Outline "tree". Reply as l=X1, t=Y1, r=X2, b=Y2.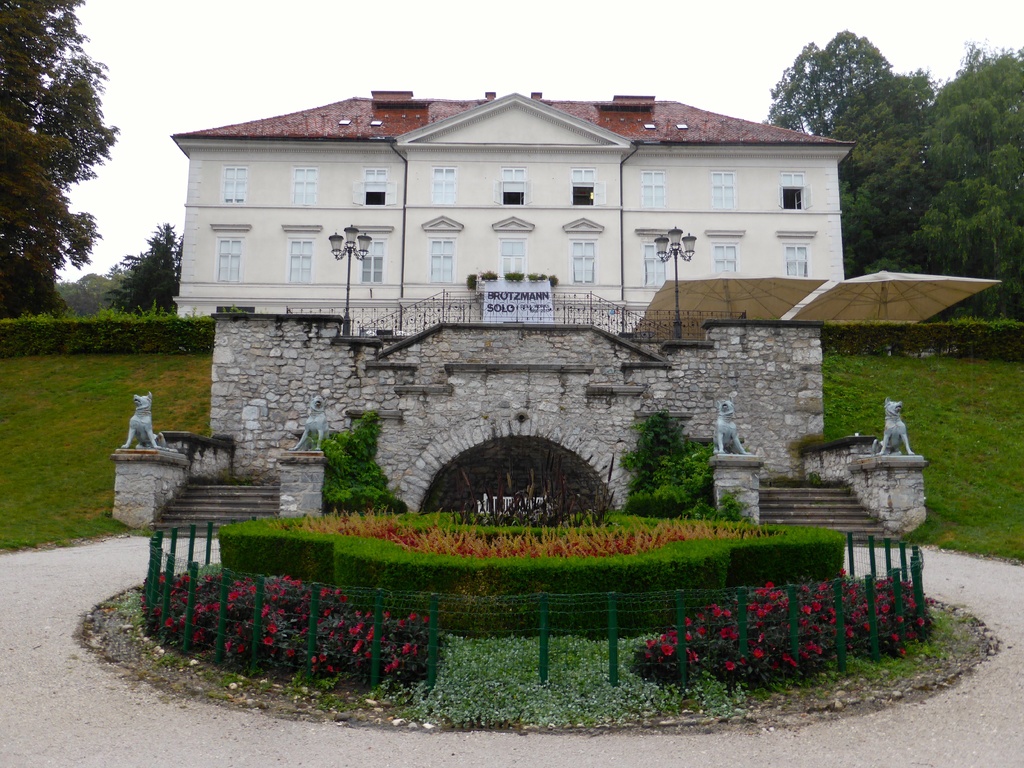
l=51, t=264, r=133, b=317.
